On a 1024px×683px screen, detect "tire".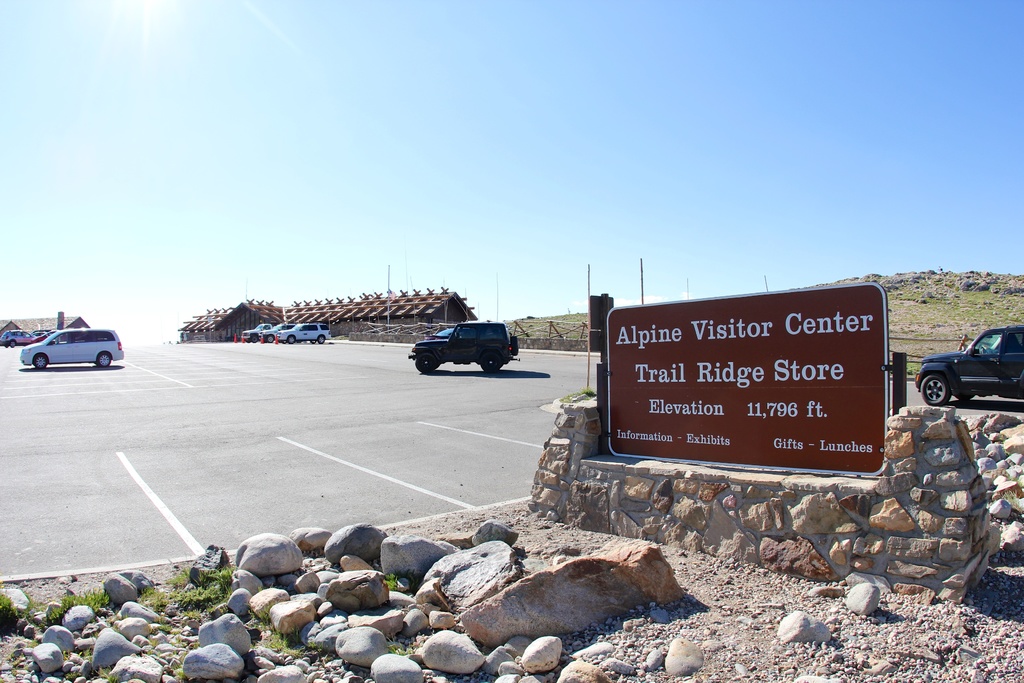
416,355,434,372.
